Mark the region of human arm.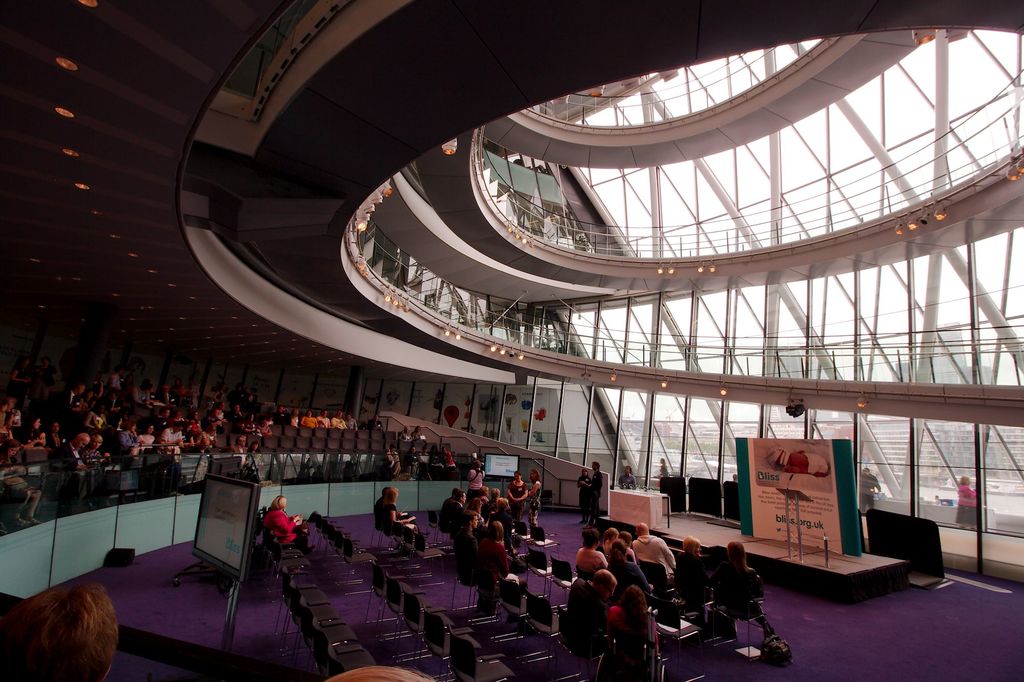
Region: [507, 482, 525, 513].
